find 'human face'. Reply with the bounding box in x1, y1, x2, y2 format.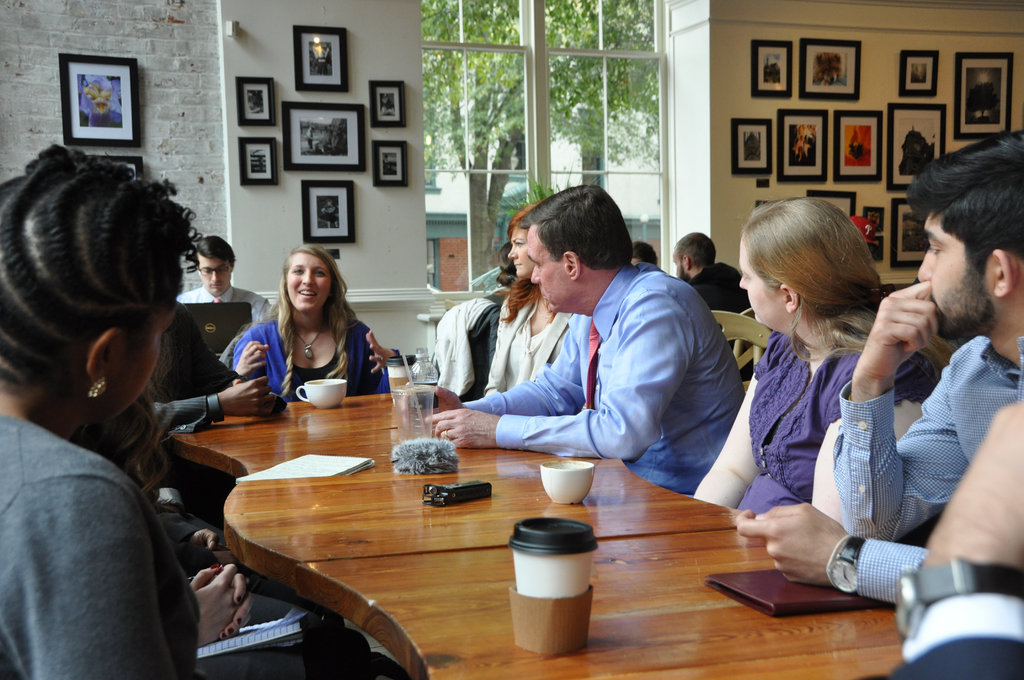
197, 259, 228, 289.
